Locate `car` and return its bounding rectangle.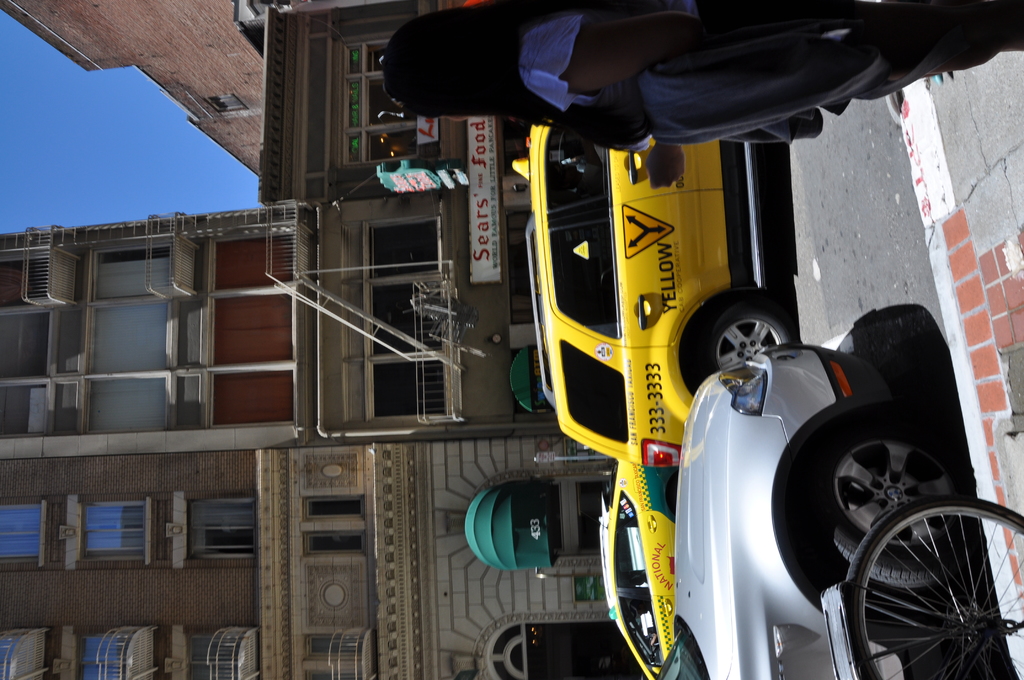
box(604, 458, 681, 679).
